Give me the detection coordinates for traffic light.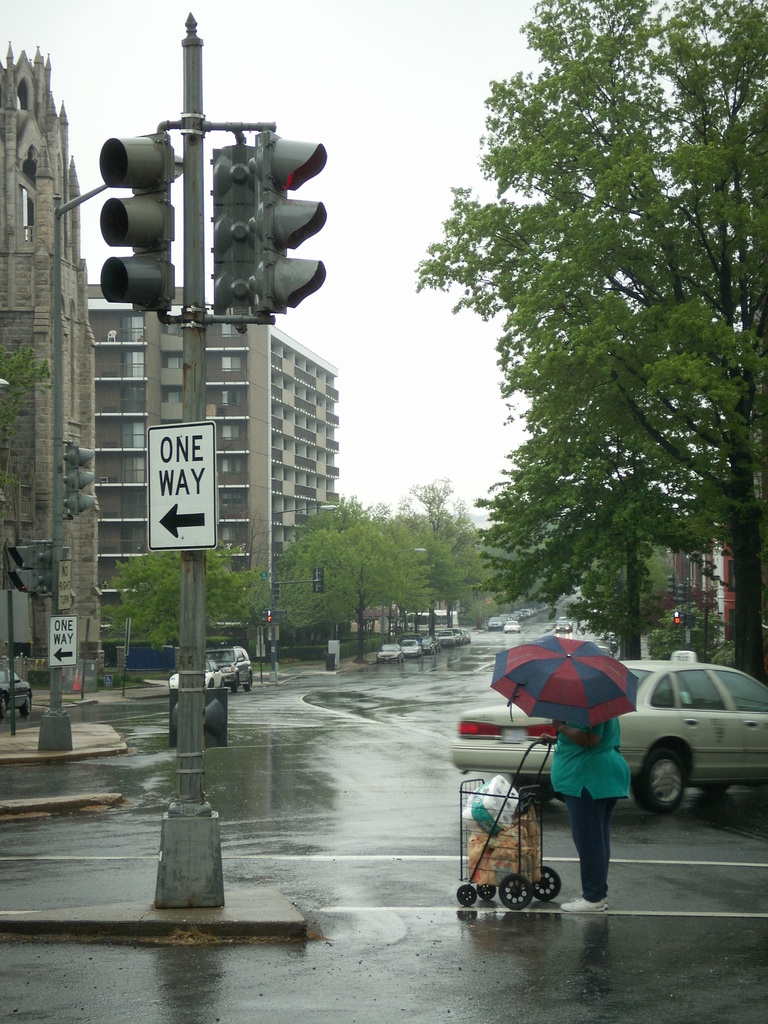
l=98, t=125, r=172, b=316.
